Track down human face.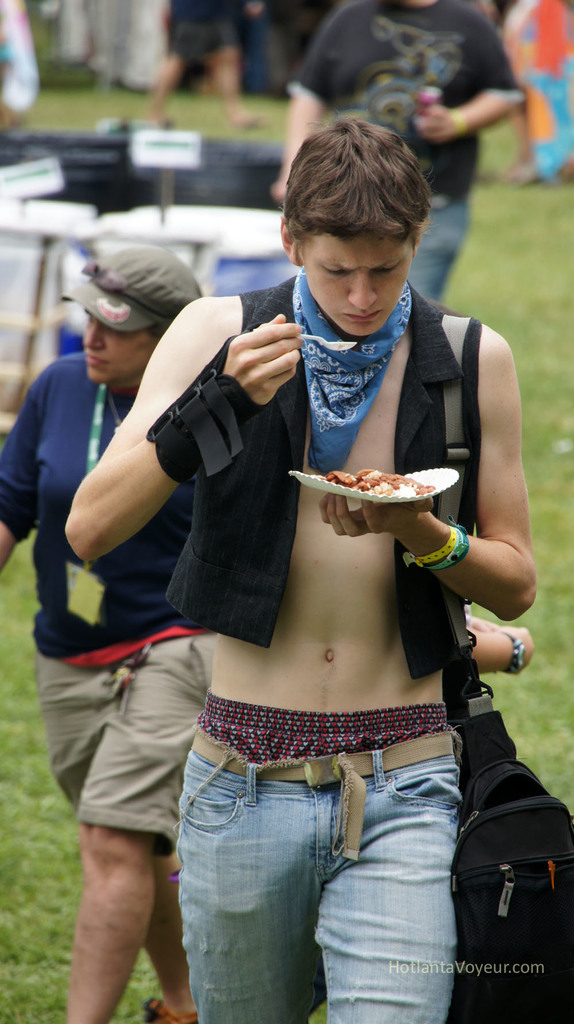
Tracked to {"left": 296, "top": 232, "right": 415, "bottom": 336}.
